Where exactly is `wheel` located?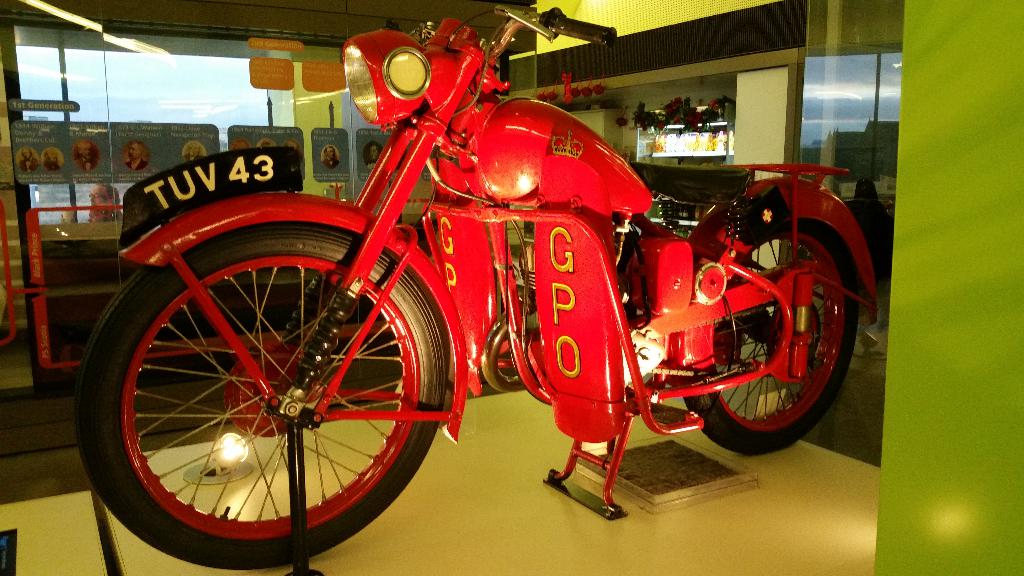
Its bounding box is bbox=(92, 228, 427, 541).
